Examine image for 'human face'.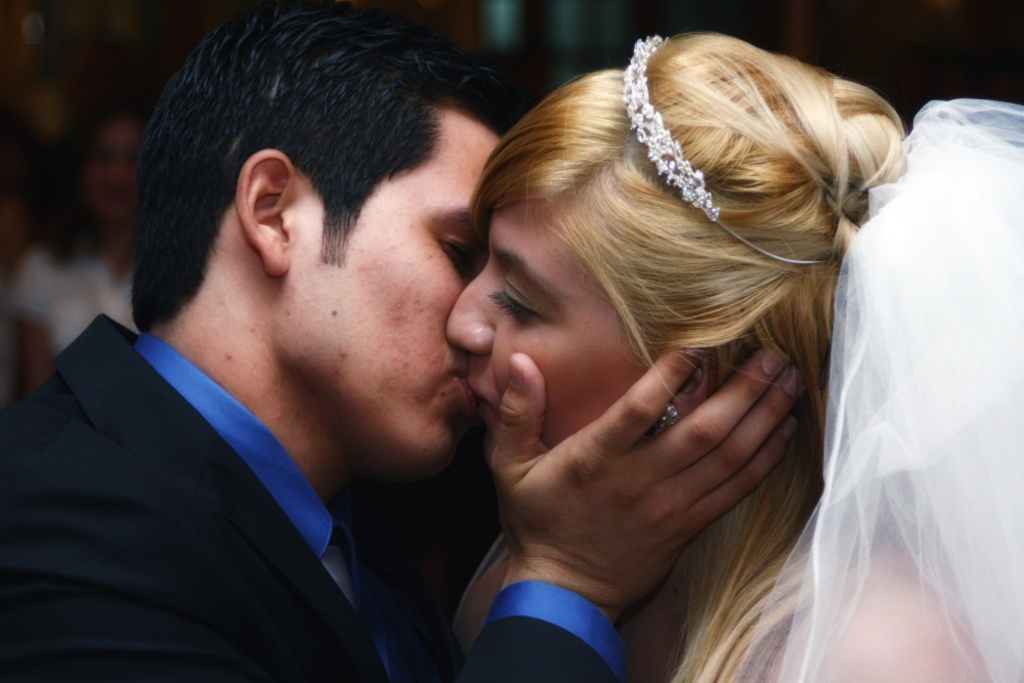
Examination result: {"left": 293, "top": 134, "right": 501, "bottom": 465}.
